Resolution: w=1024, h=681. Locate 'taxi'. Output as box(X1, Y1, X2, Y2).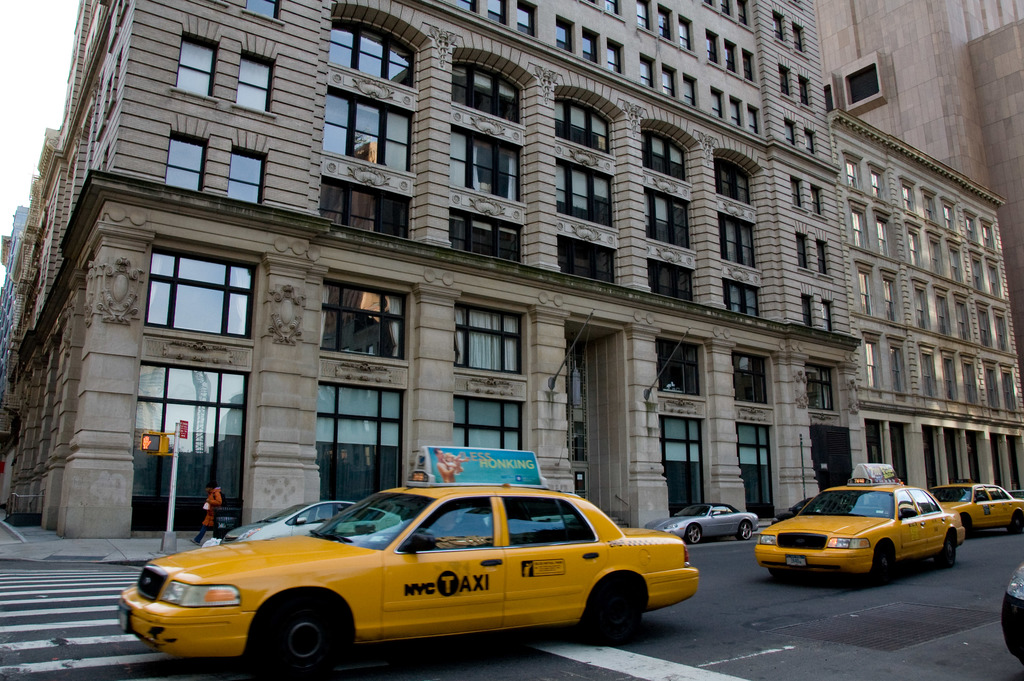
box(932, 479, 1023, 536).
